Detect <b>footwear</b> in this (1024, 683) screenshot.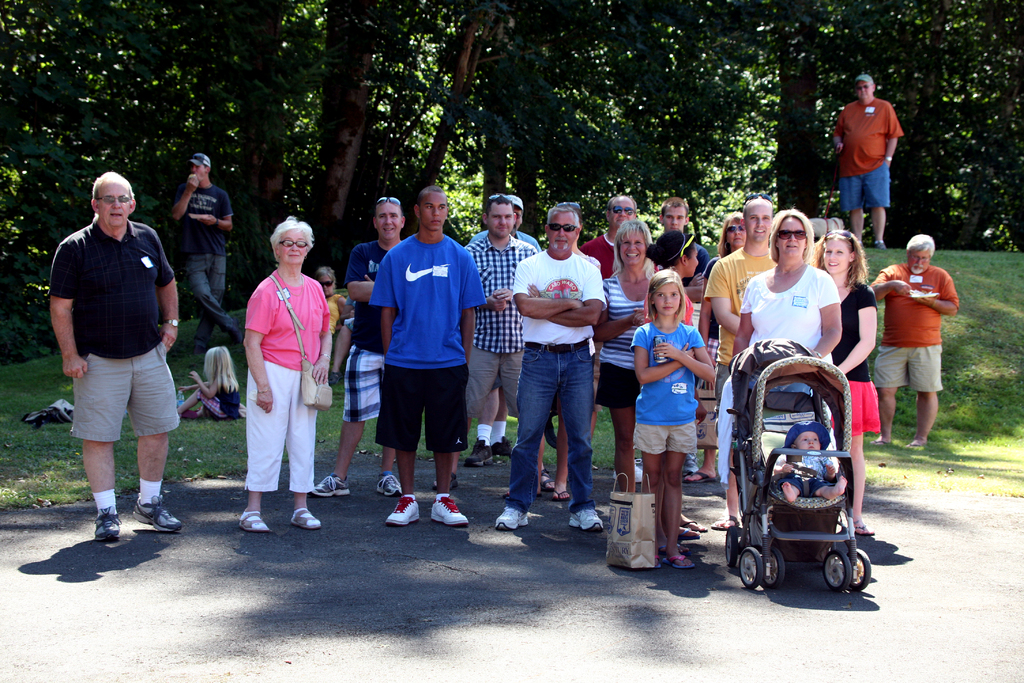
Detection: (x1=182, y1=410, x2=199, y2=419).
